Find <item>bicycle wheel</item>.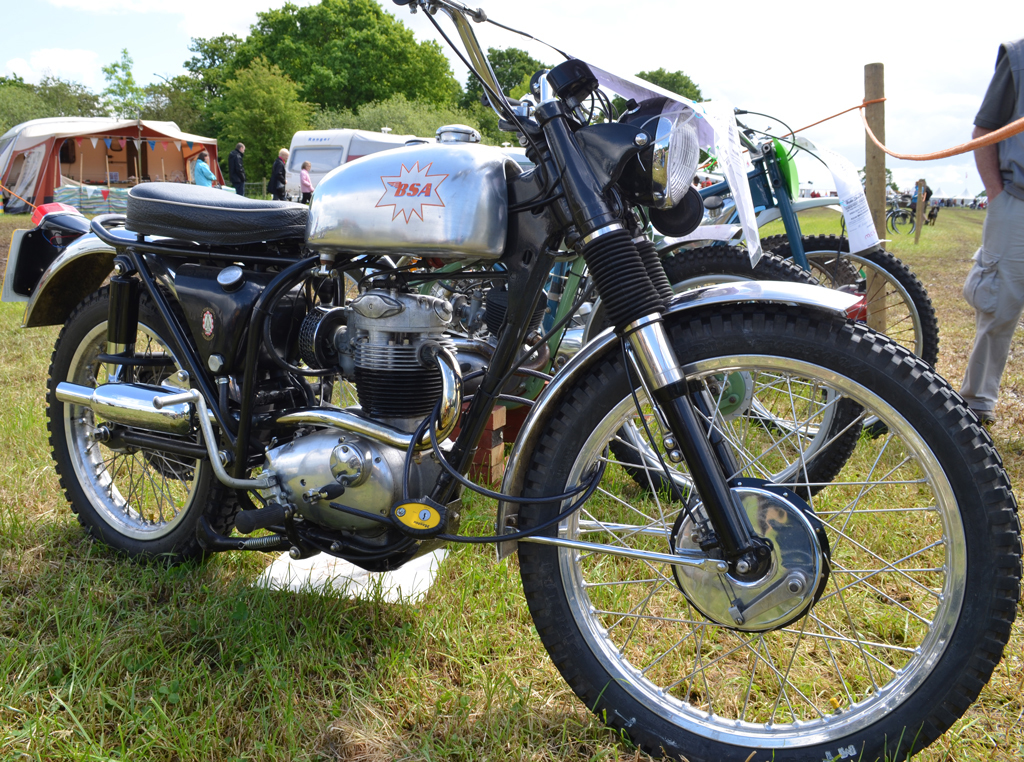
(x1=884, y1=210, x2=914, y2=236).
